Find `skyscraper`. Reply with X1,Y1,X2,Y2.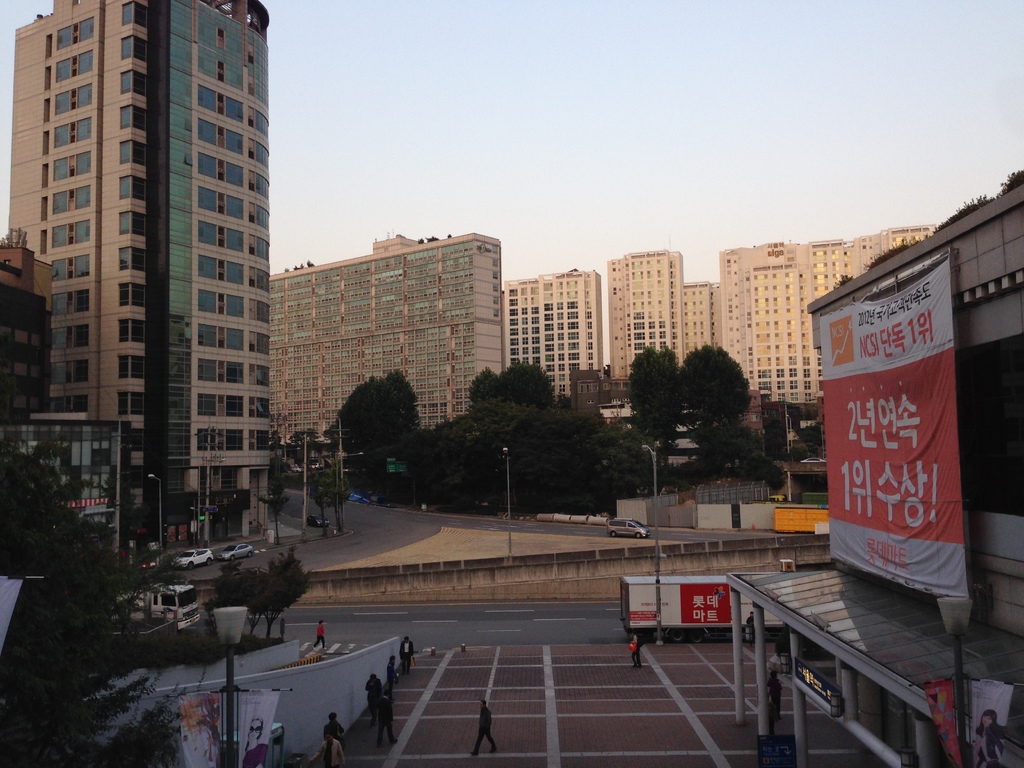
717,235,856,429.
